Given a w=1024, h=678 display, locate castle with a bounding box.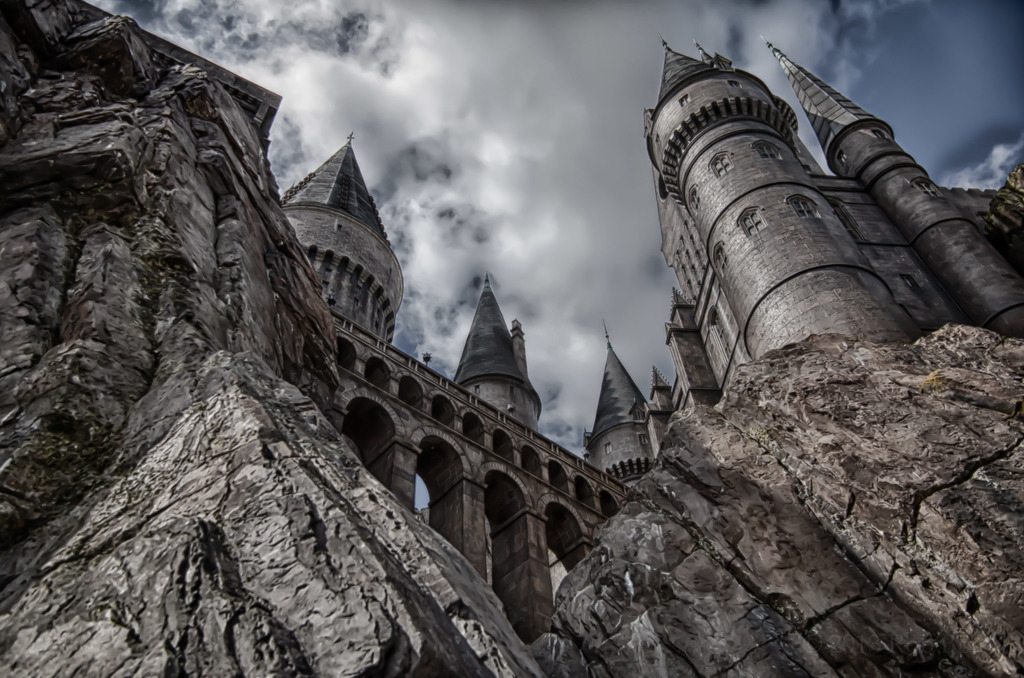
Located: bbox(97, 0, 1010, 646).
